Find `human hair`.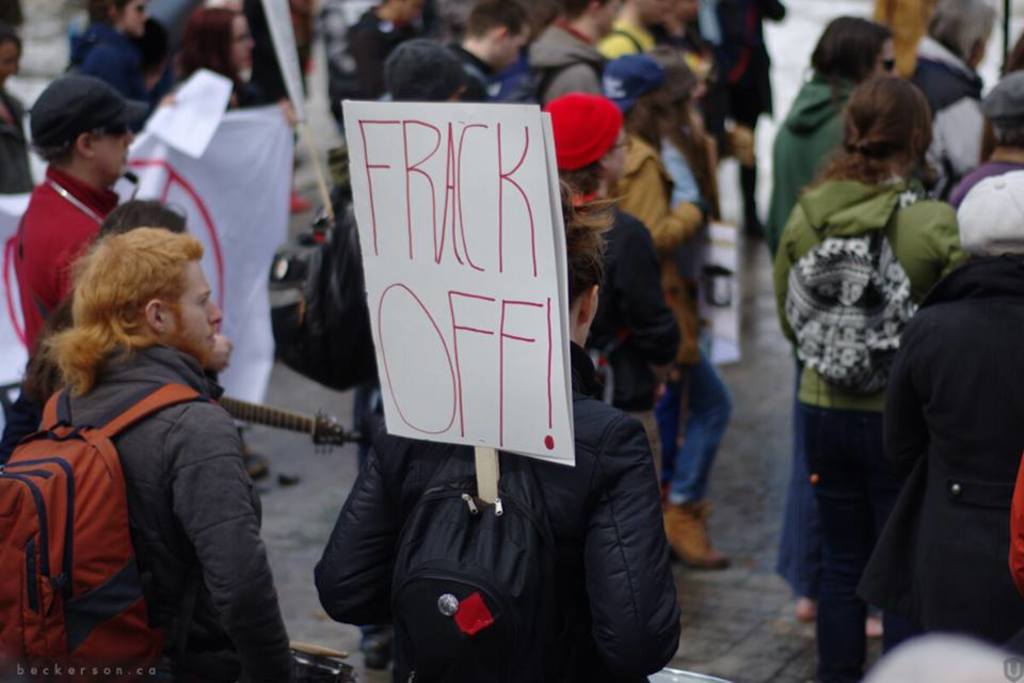
detection(466, 0, 530, 34).
